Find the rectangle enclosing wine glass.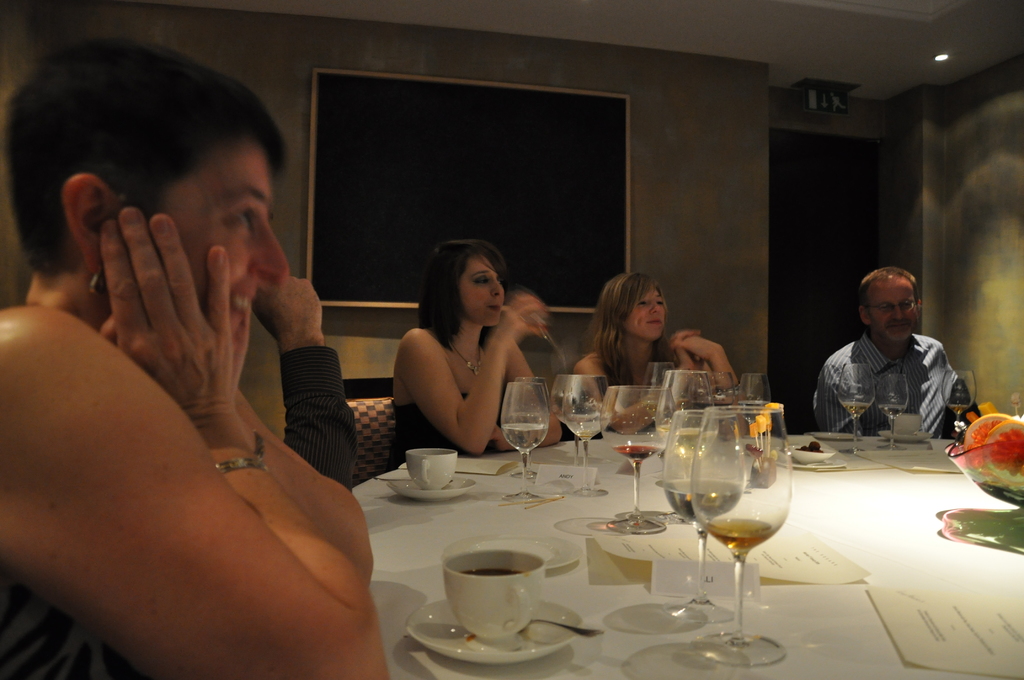
693,406,789,665.
